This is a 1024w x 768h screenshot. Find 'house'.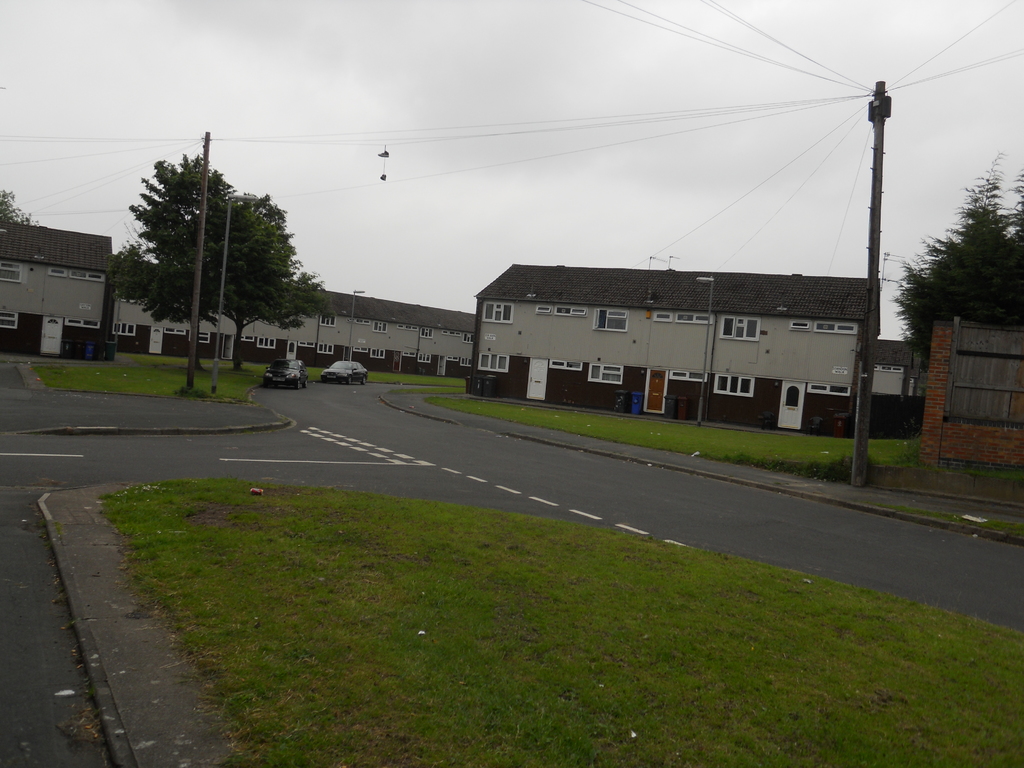
Bounding box: bbox=(0, 209, 125, 375).
